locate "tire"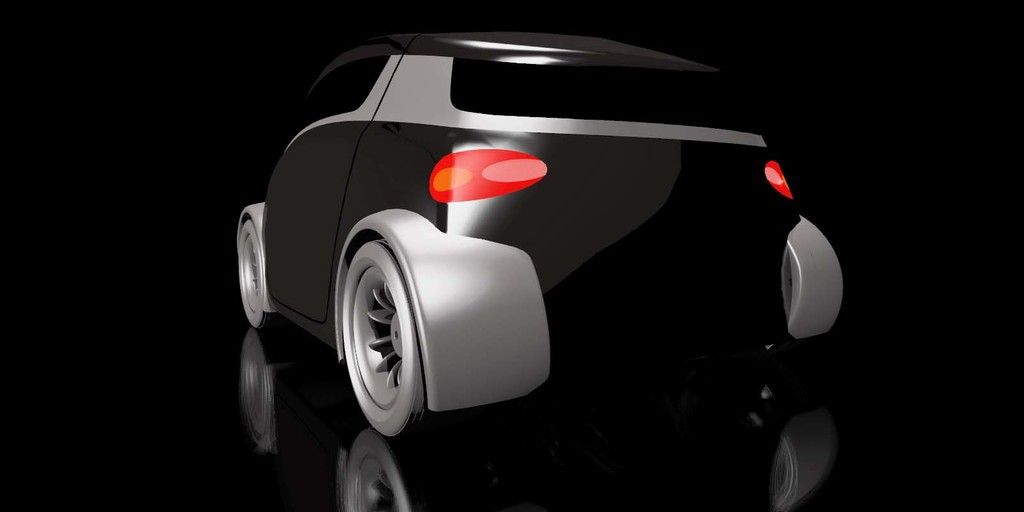
x1=237, y1=217, x2=268, y2=324
